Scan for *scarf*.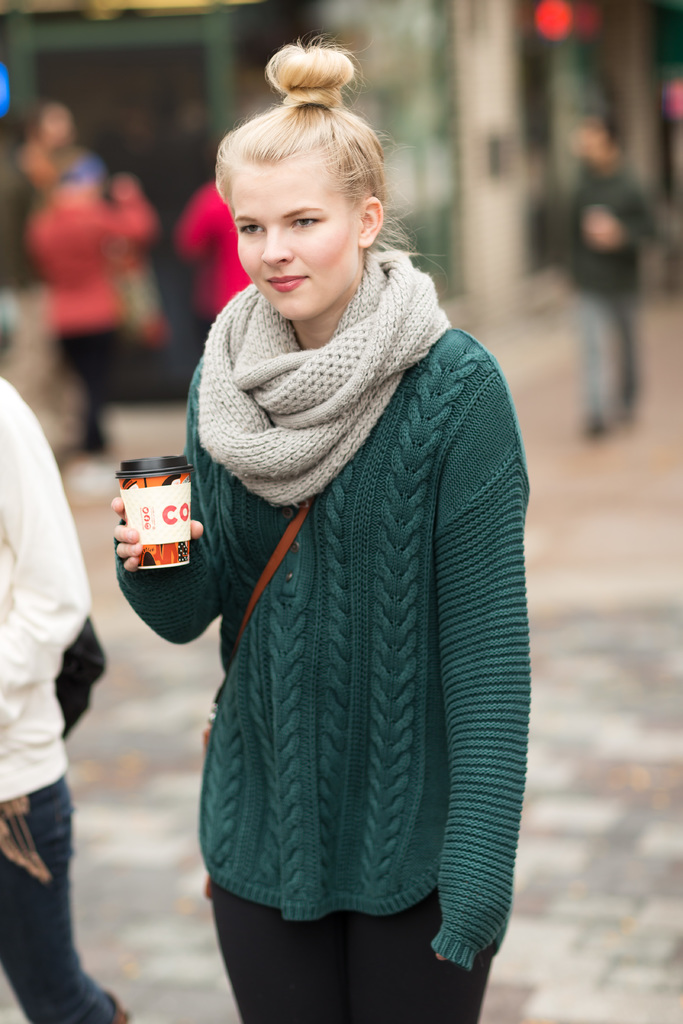
Scan result: <bbox>186, 238, 469, 502</bbox>.
